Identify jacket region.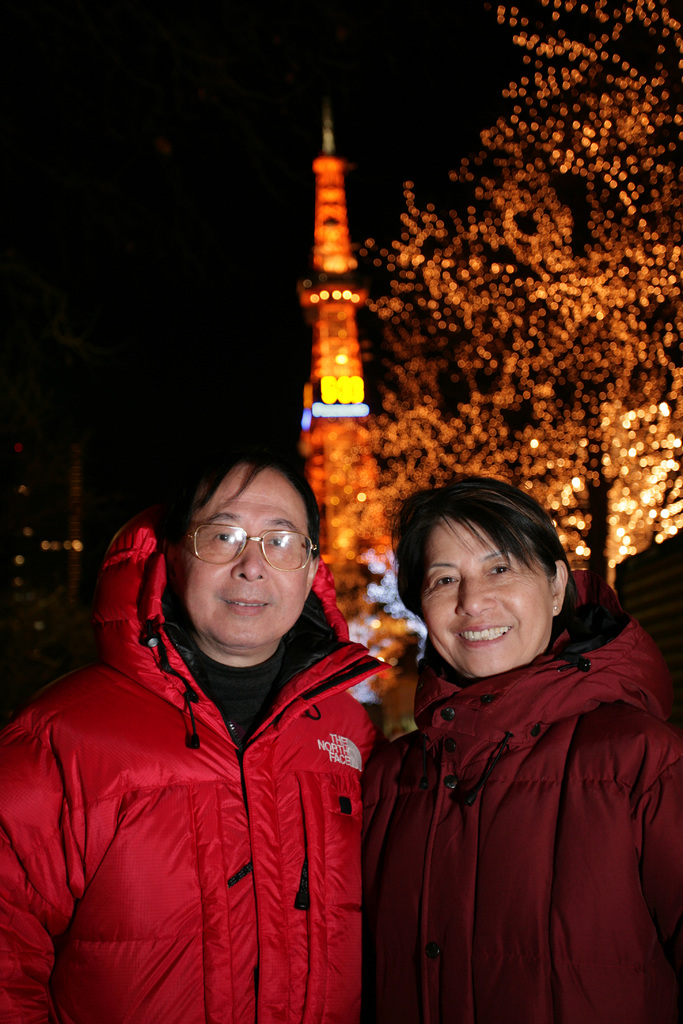
Region: 365, 600, 682, 1023.
